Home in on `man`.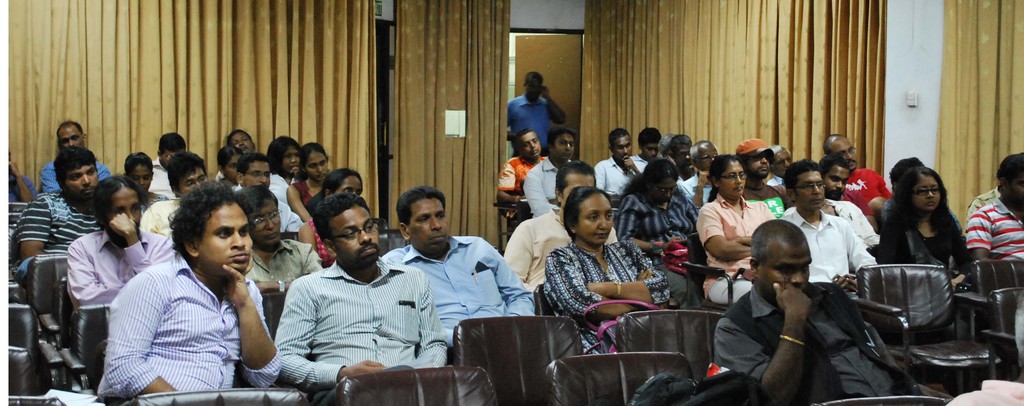
Homed in at crop(715, 218, 952, 405).
